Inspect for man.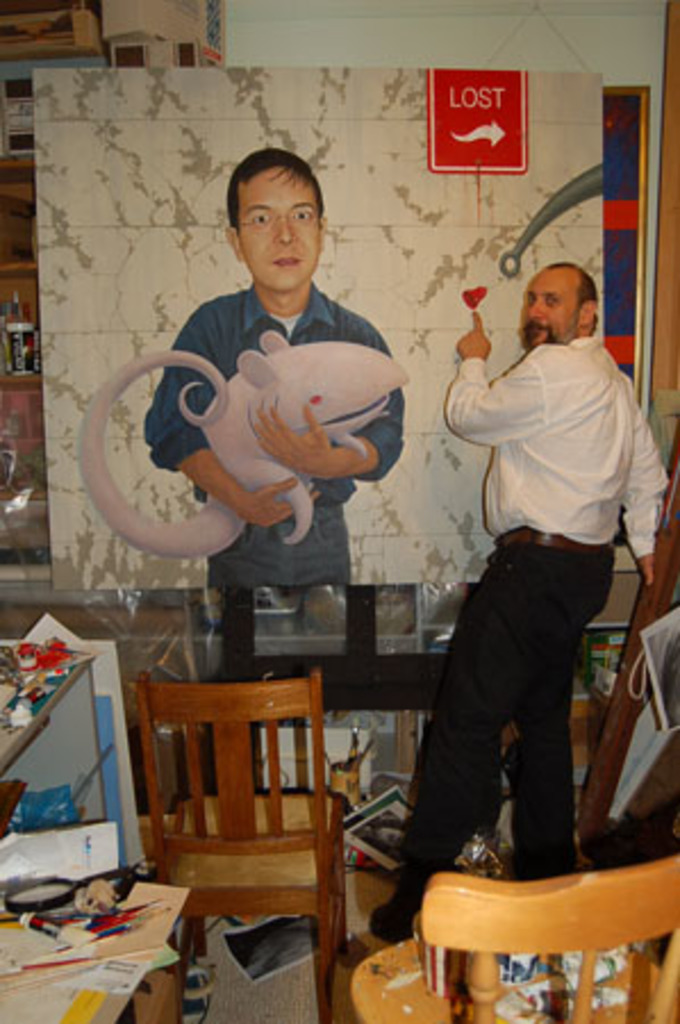
Inspection: {"x1": 143, "y1": 150, "x2": 405, "y2": 592}.
